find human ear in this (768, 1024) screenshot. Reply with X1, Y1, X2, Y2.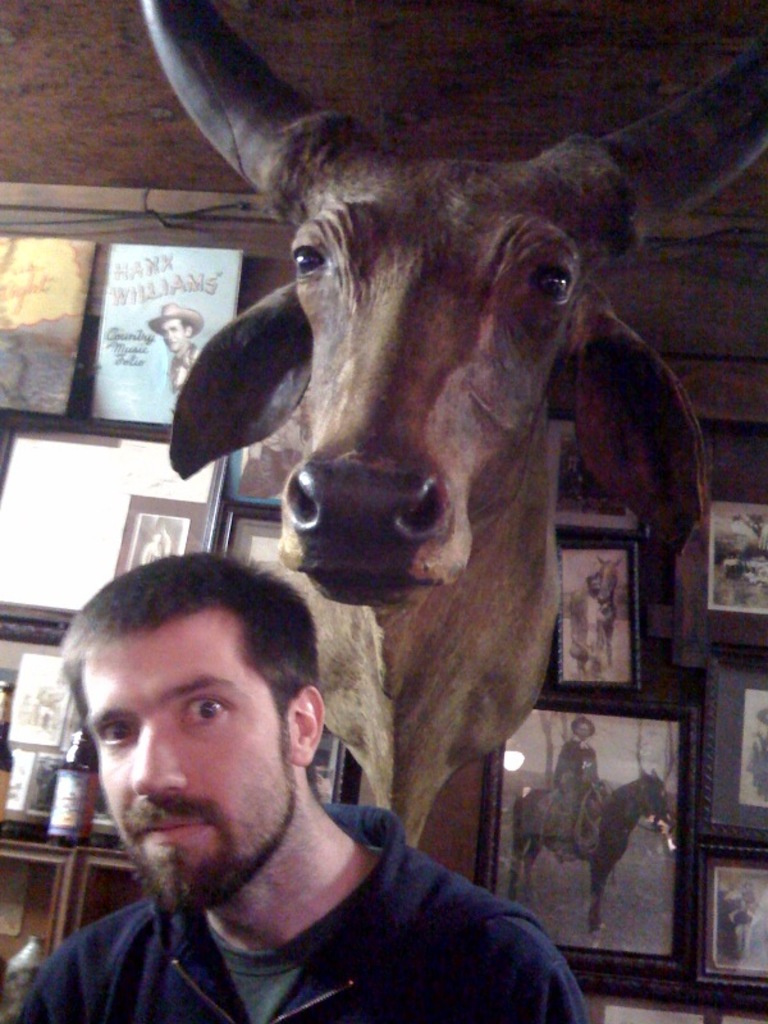
294, 682, 326, 767.
